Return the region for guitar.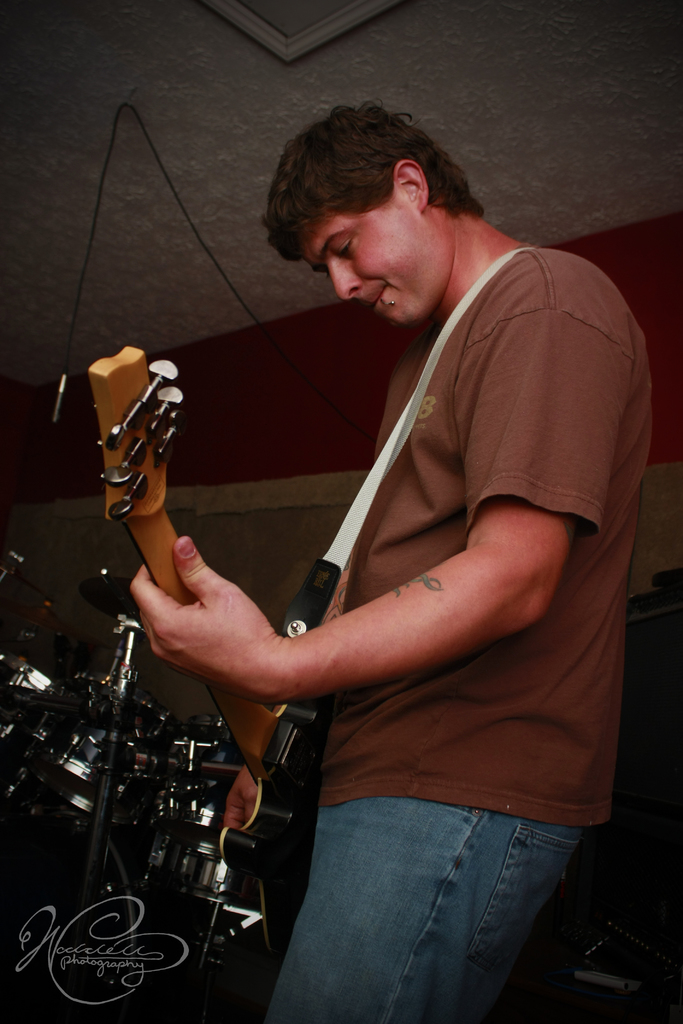
detection(81, 340, 316, 956).
